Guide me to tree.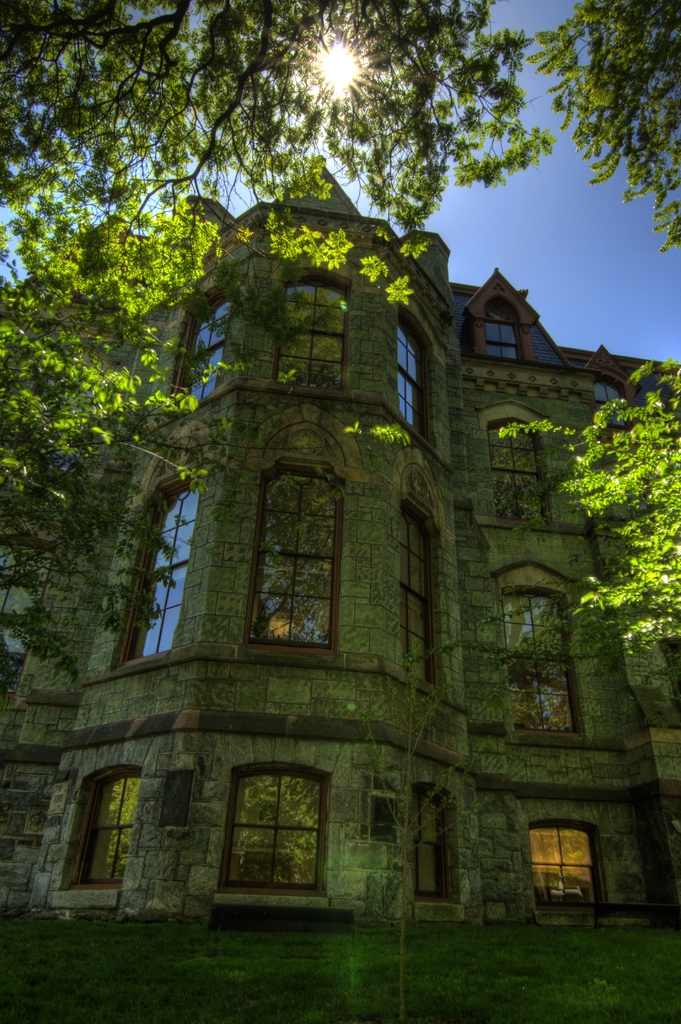
Guidance: left=485, top=355, right=680, bottom=672.
